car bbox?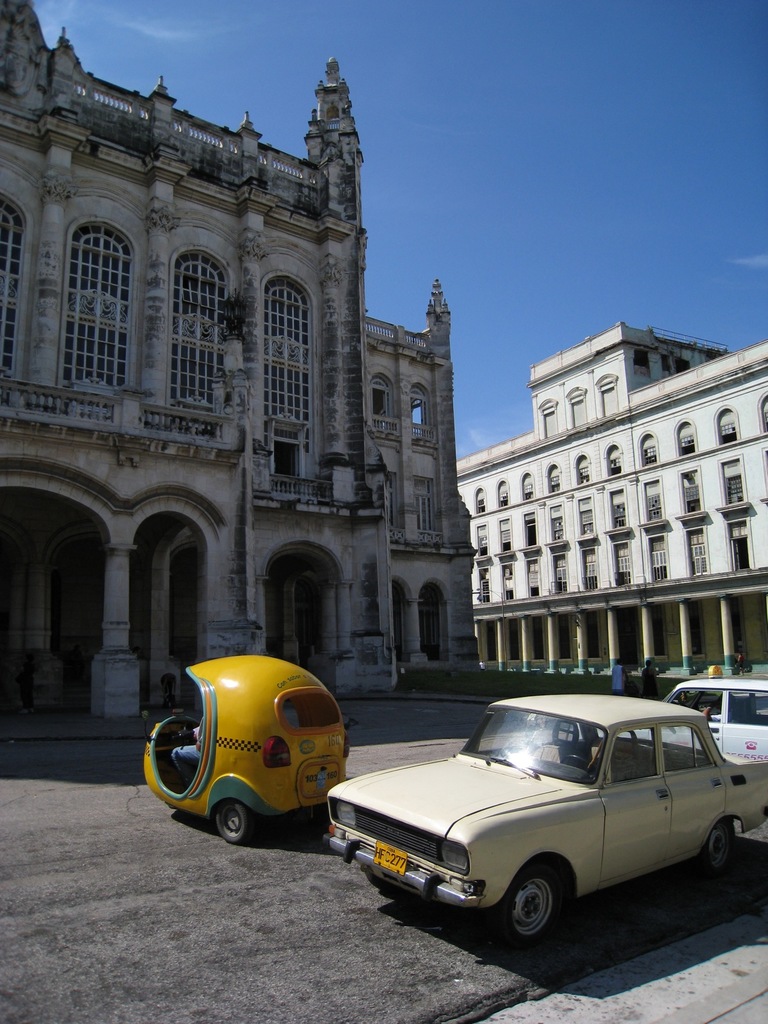
317,689,767,941
